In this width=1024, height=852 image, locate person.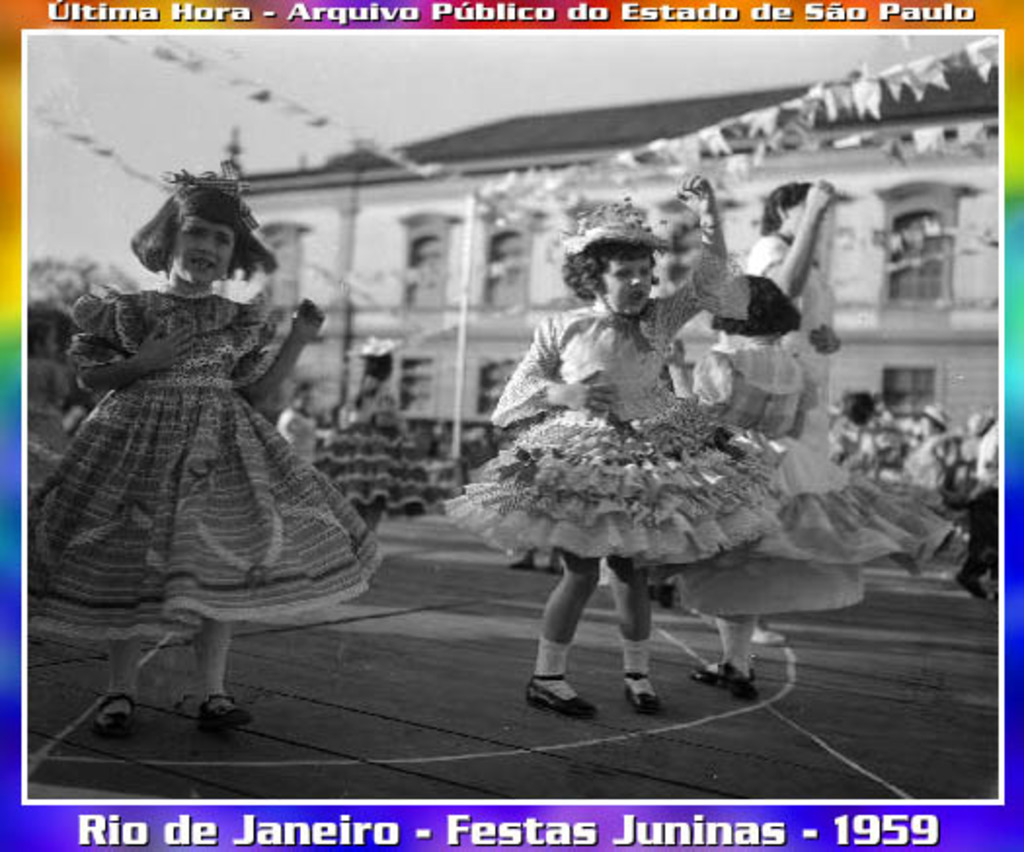
Bounding box: region(749, 175, 845, 441).
